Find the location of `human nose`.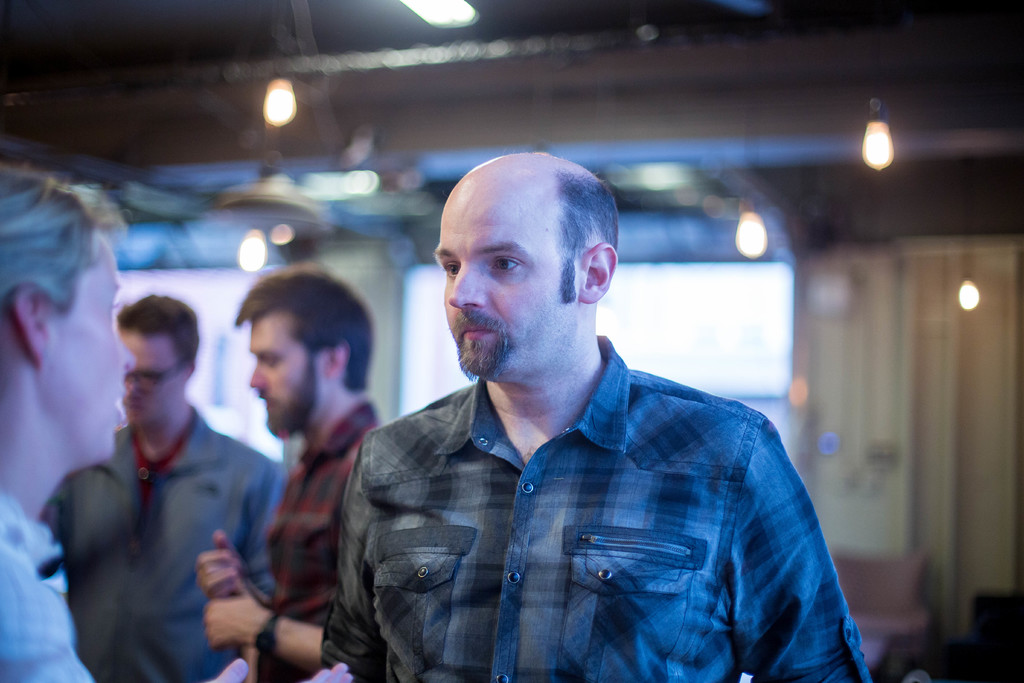
Location: x1=449 y1=262 x2=486 y2=309.
